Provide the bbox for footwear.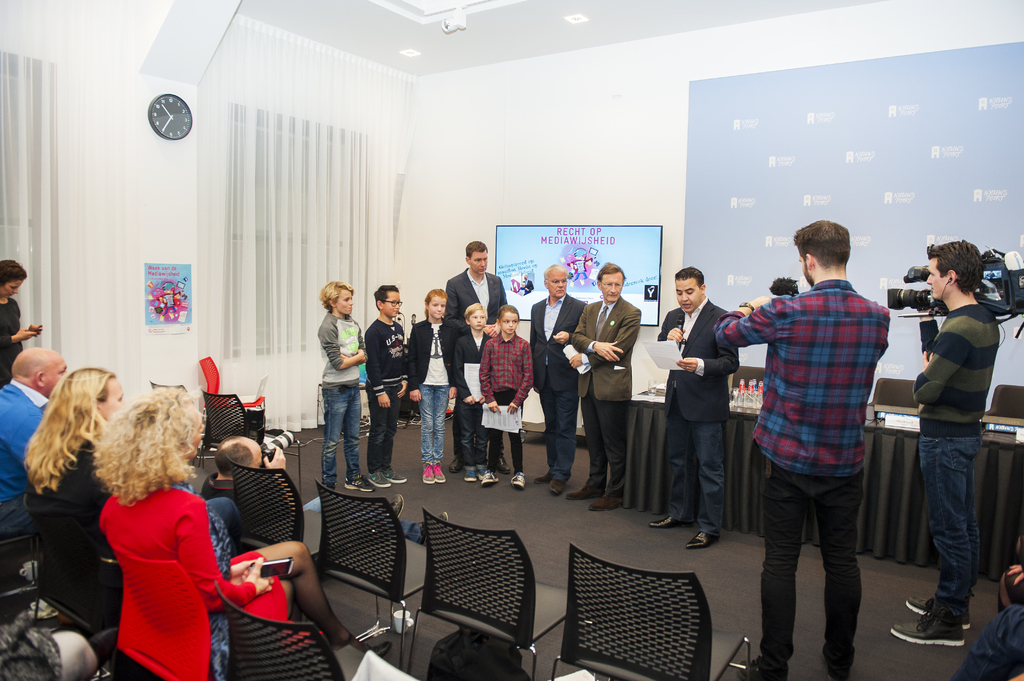
BBox(510, 472, 526, 491).
